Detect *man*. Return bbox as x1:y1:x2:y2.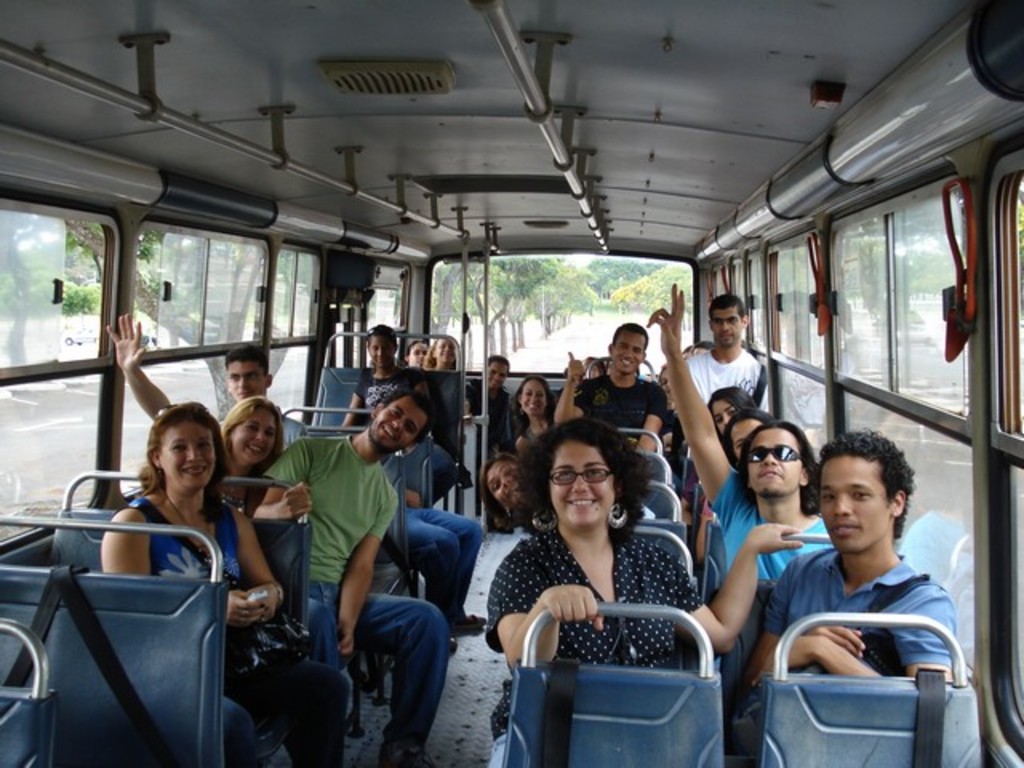
645:283:832:579.
